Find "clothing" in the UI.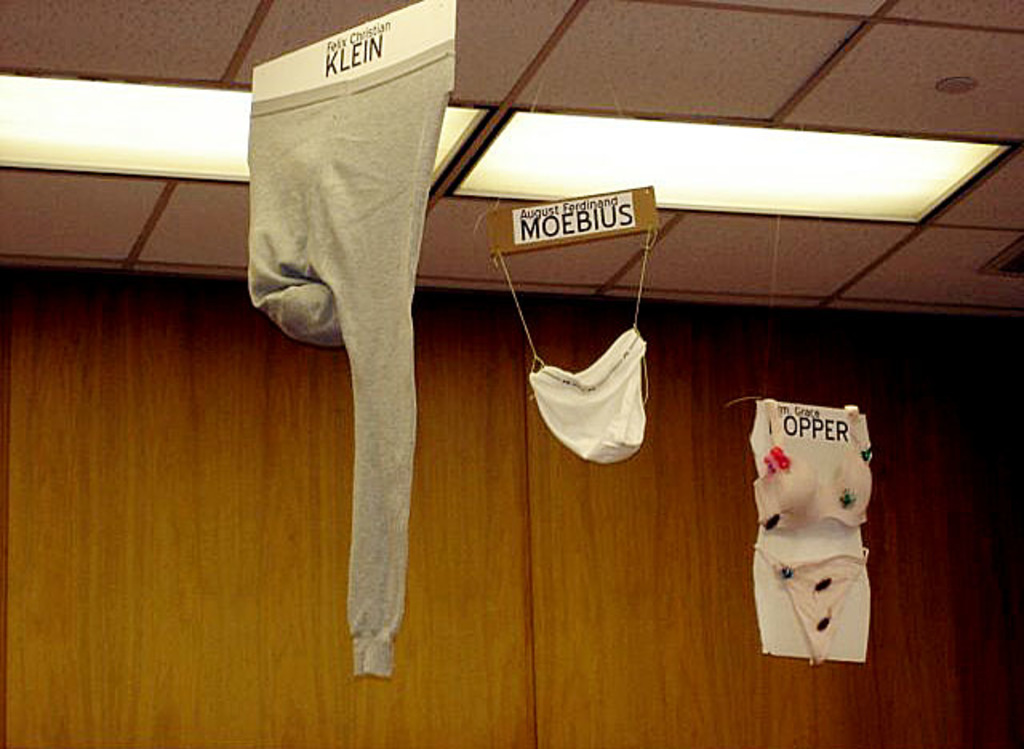
UI element at 230, 0, 461, 677.
